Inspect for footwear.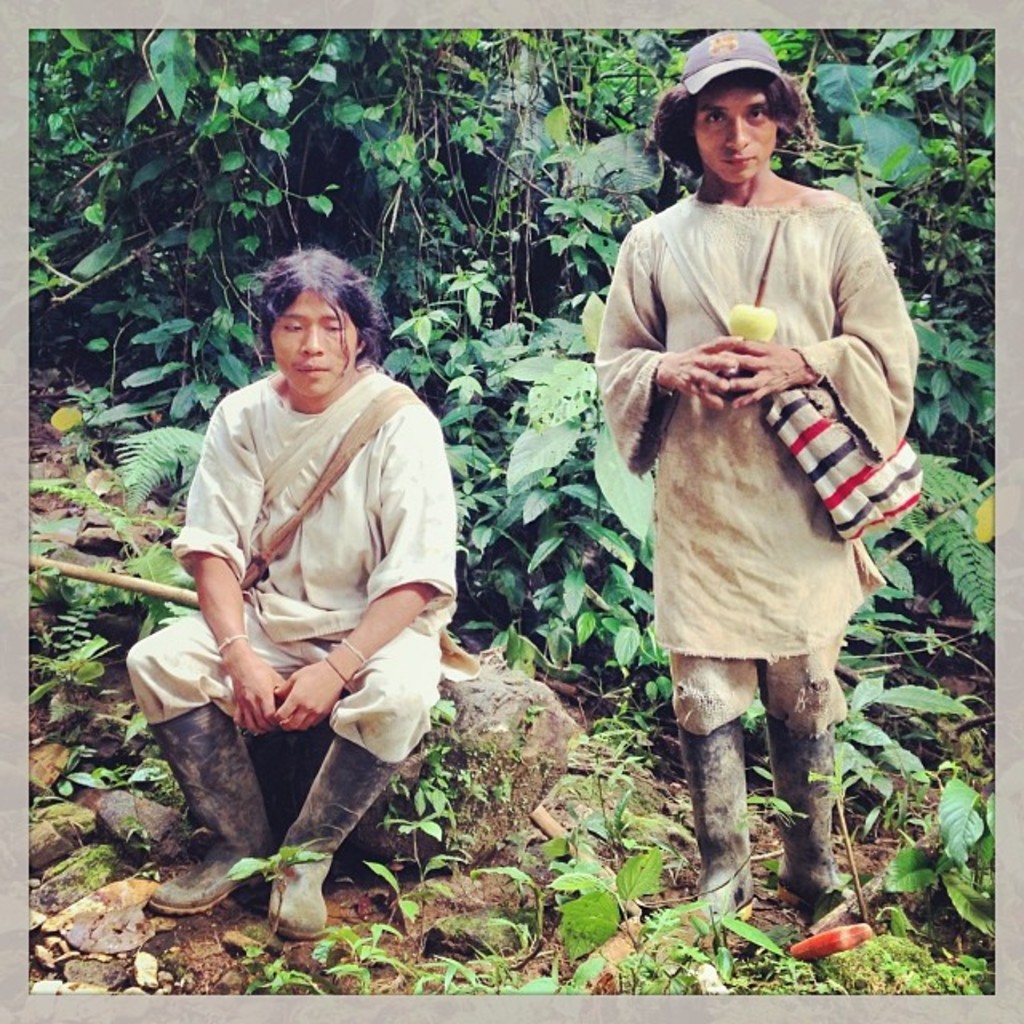
Inspection: l=272, t=744, r=390, b=931.
